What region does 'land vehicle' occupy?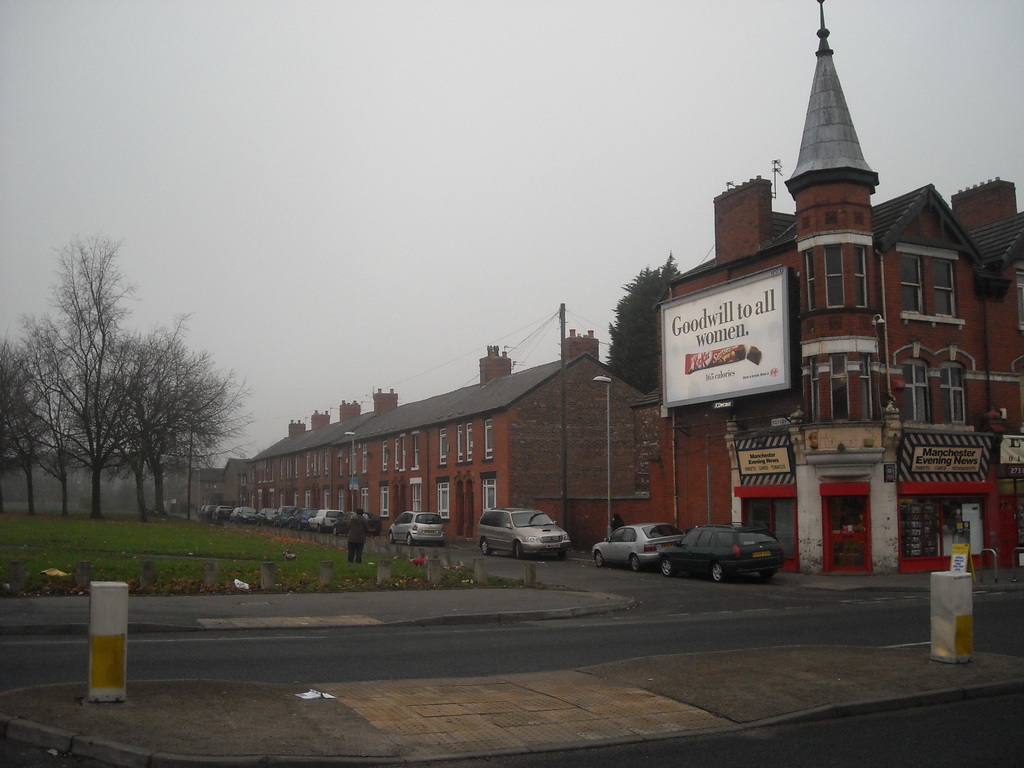
region(589, 522, 682, 572).
